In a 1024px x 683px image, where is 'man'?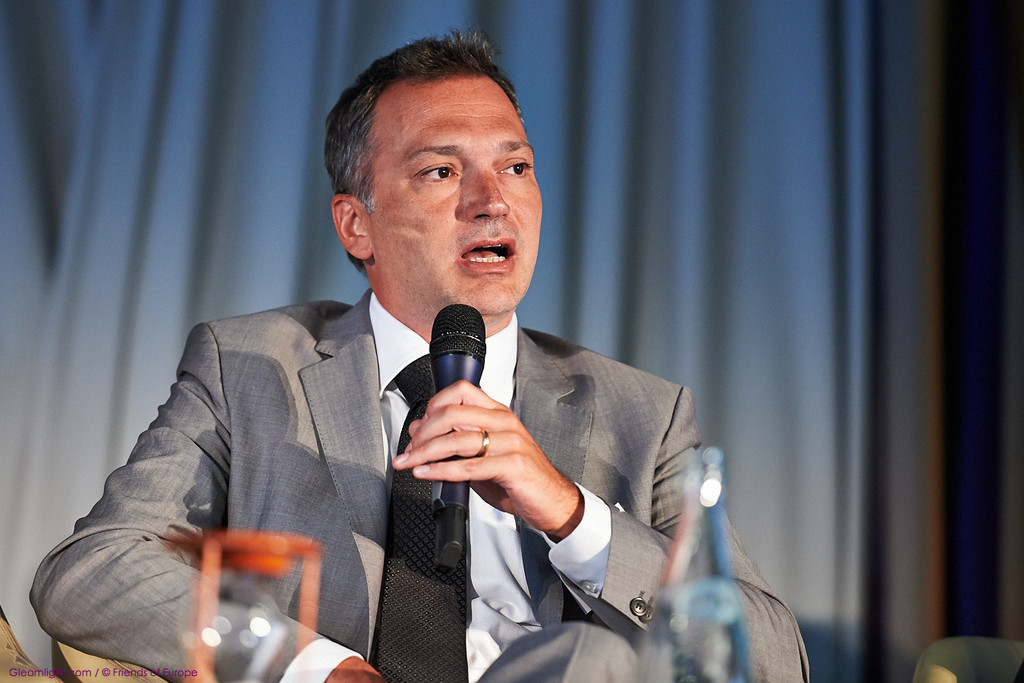
77, 79, 793, 671.
